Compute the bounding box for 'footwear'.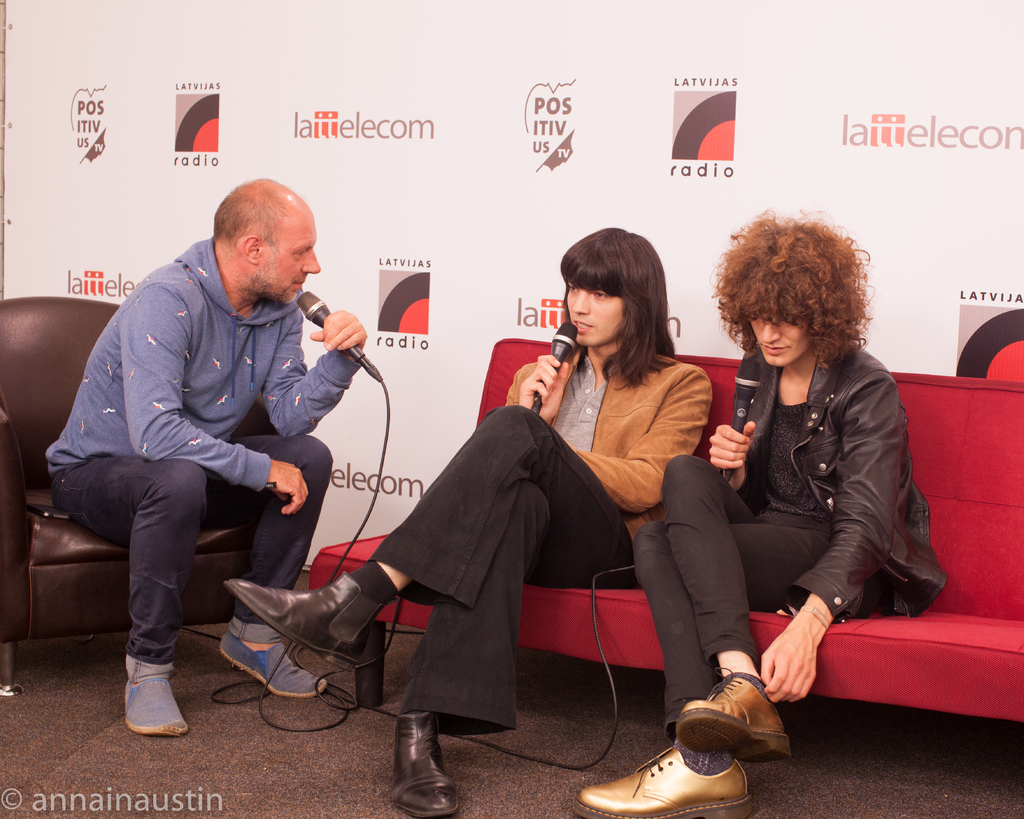
[x1=218, y1=635, x2=328, y2=697].
